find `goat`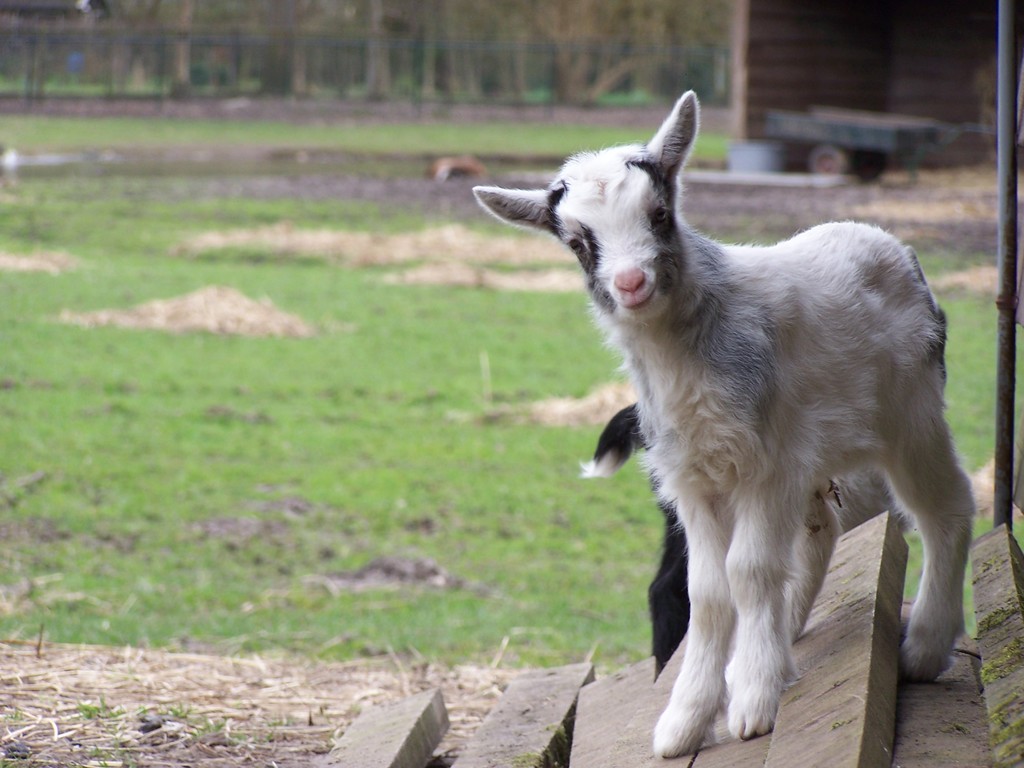
468/106/984/755
